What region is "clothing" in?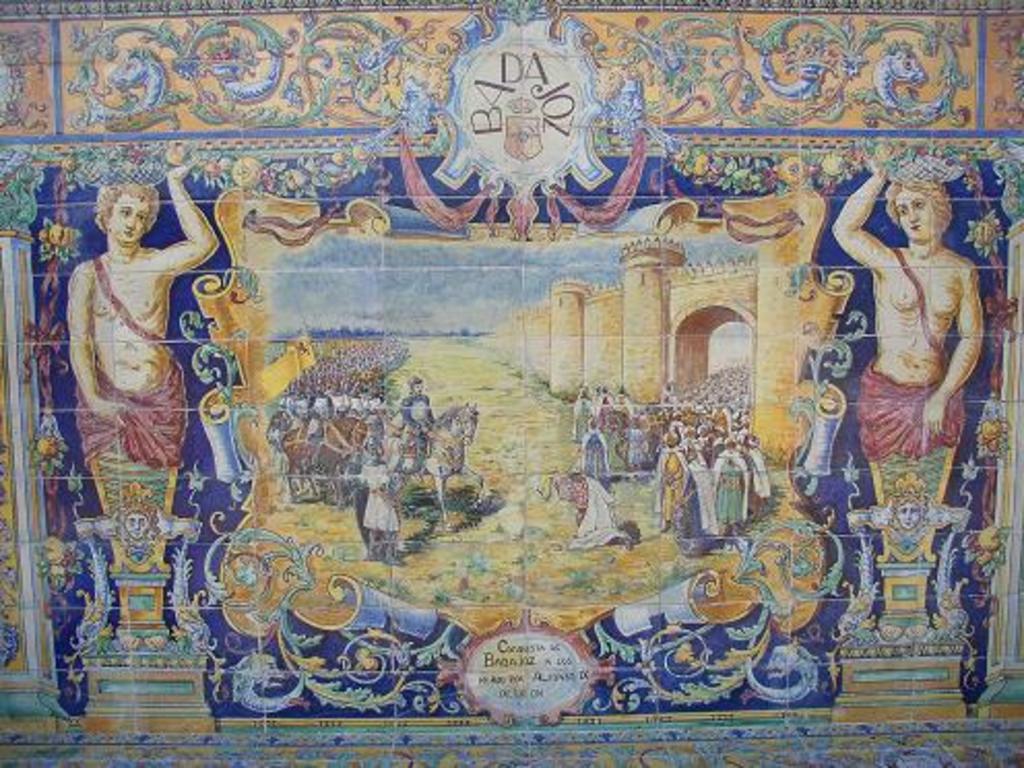
<region>855, 244, 966, 460</region>.
